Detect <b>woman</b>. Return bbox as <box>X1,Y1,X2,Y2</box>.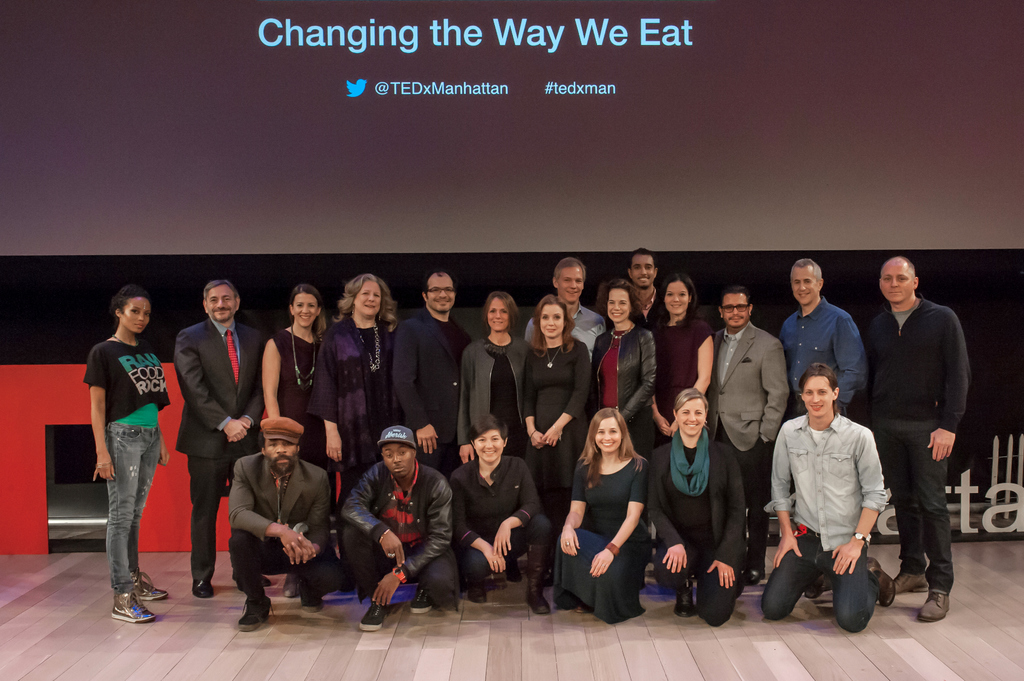
<box>309,267,413,479</box>.
